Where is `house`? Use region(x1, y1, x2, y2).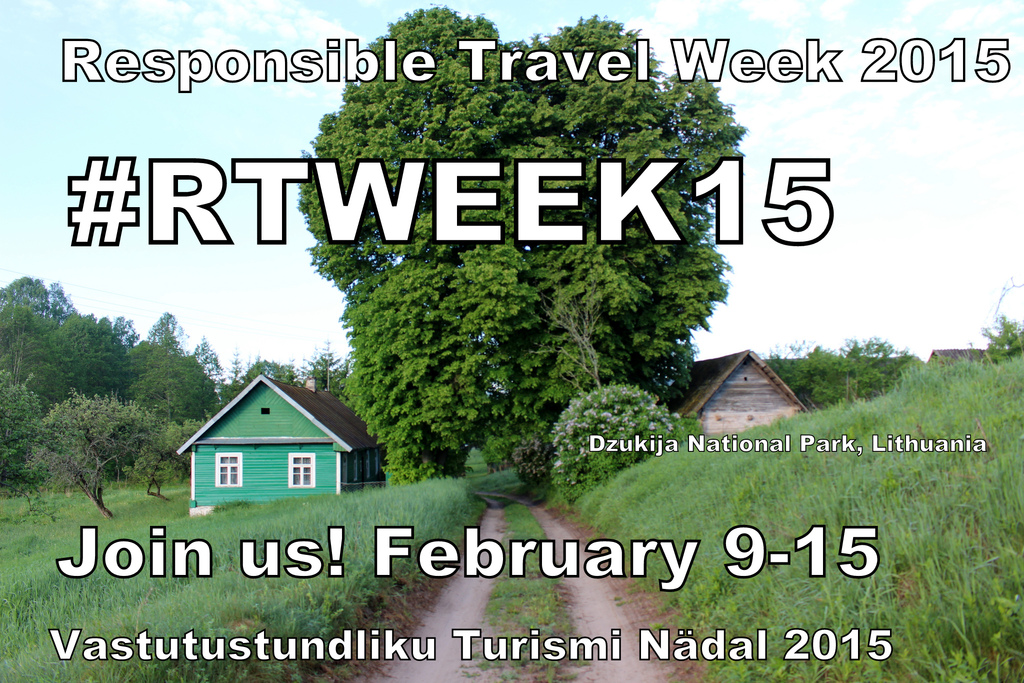
region(166, 374, 388, 518).
